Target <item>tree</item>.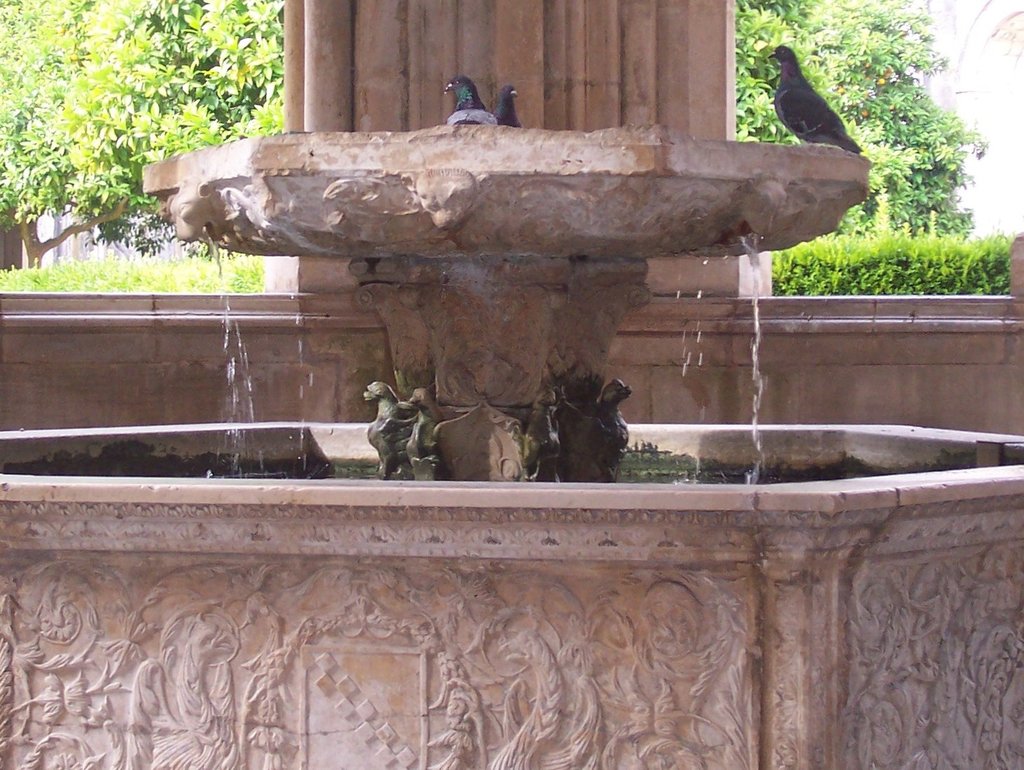
Target region: BBox(739, 0, 998, 241).
